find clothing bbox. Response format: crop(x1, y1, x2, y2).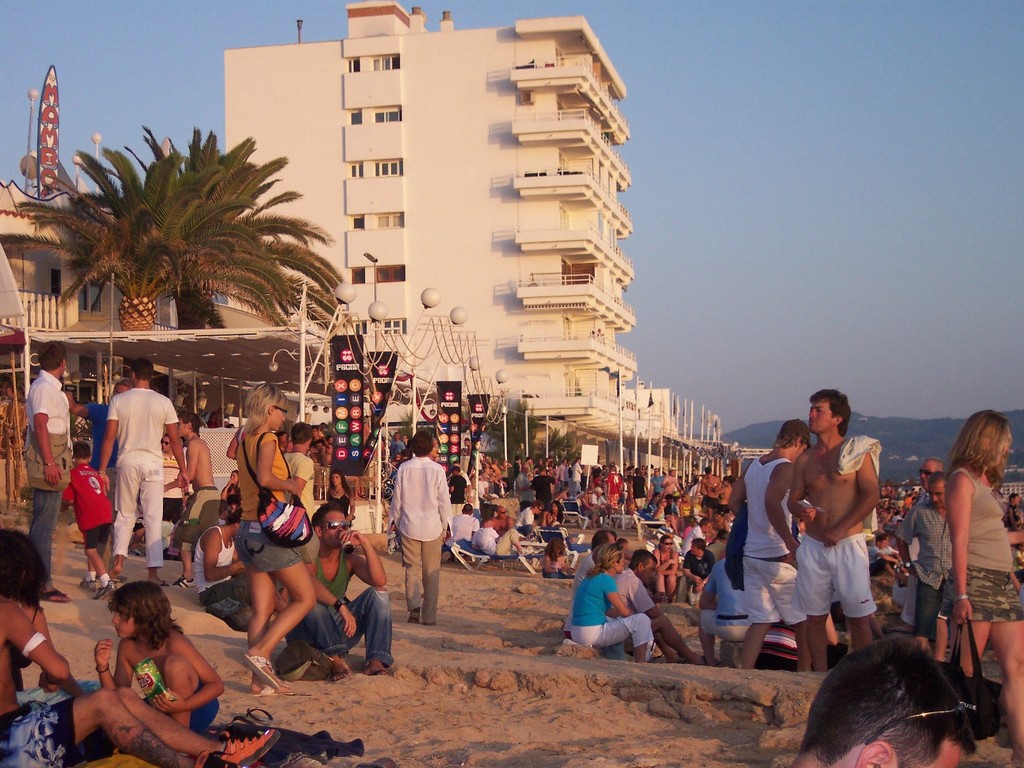
crop(451, 515, 479, 547).
